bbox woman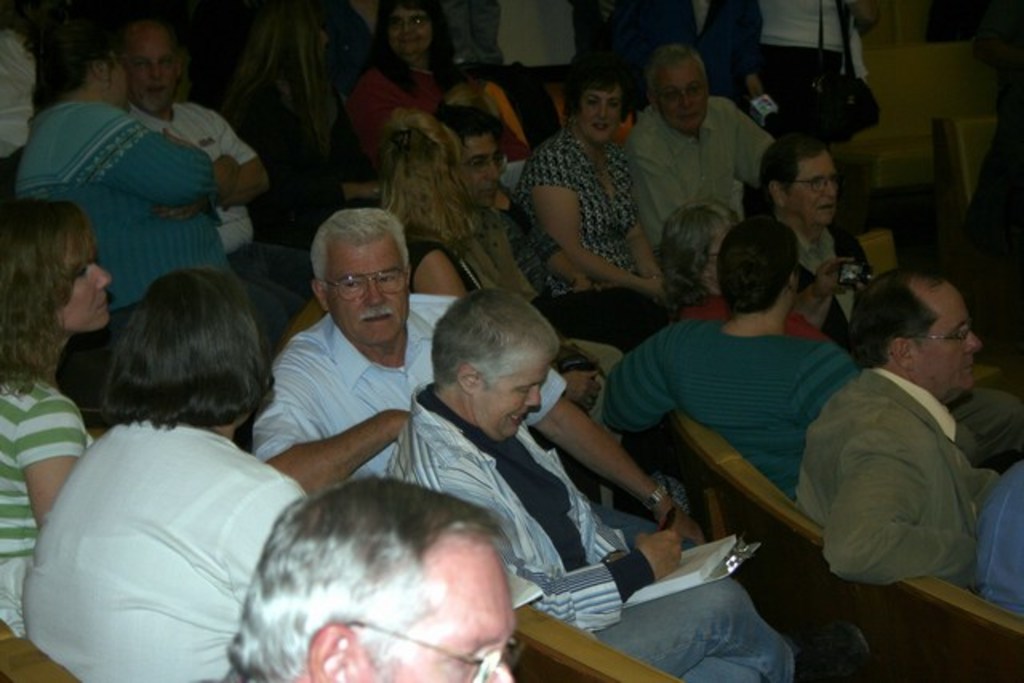
x1=0, y1=198, x2=114, y2=637
